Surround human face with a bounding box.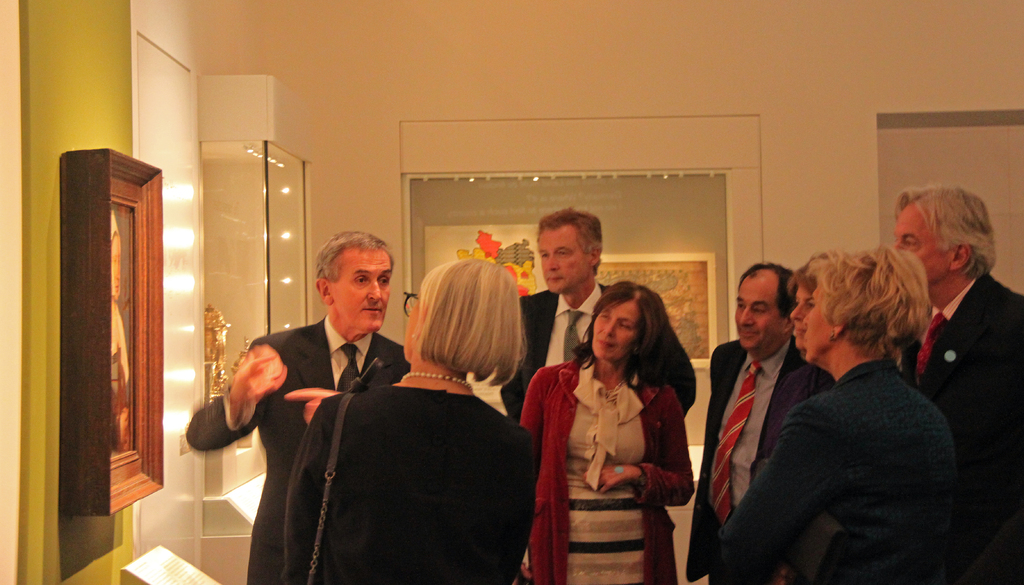
detection(803, 283, 833, 365).
